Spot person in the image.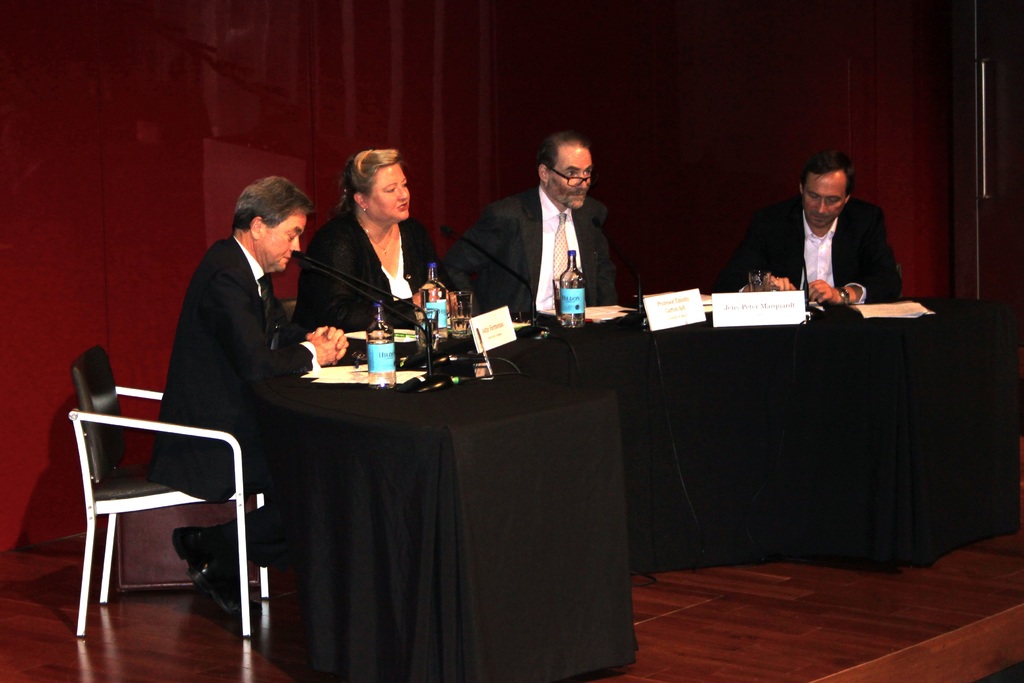
person found at (291, 147, 466, 348).
